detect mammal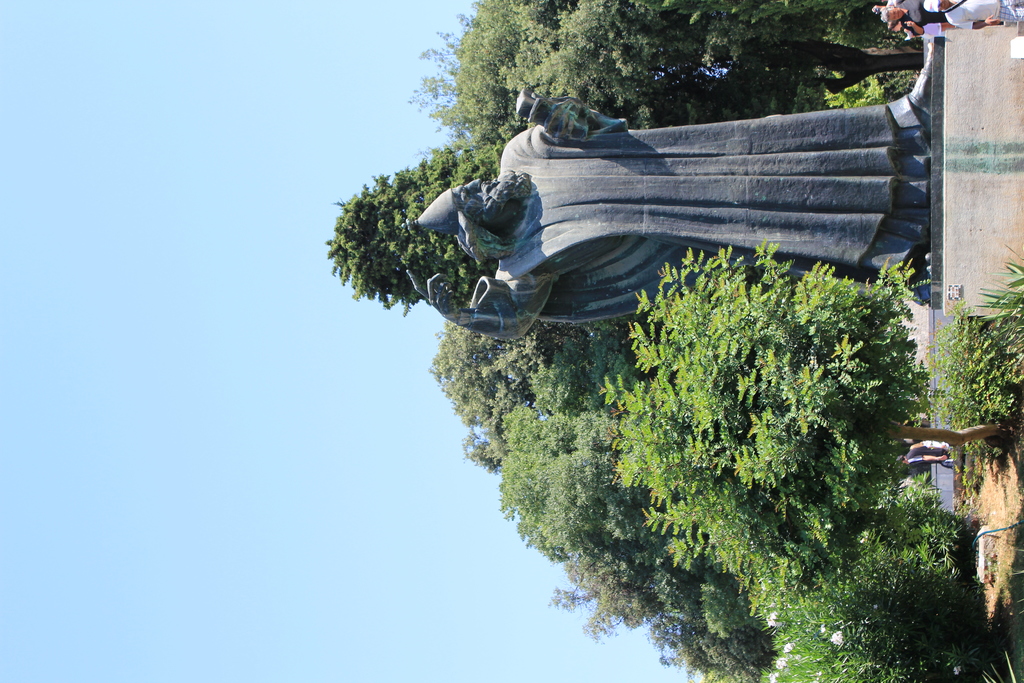
box=[909, 439, 950, 451]
